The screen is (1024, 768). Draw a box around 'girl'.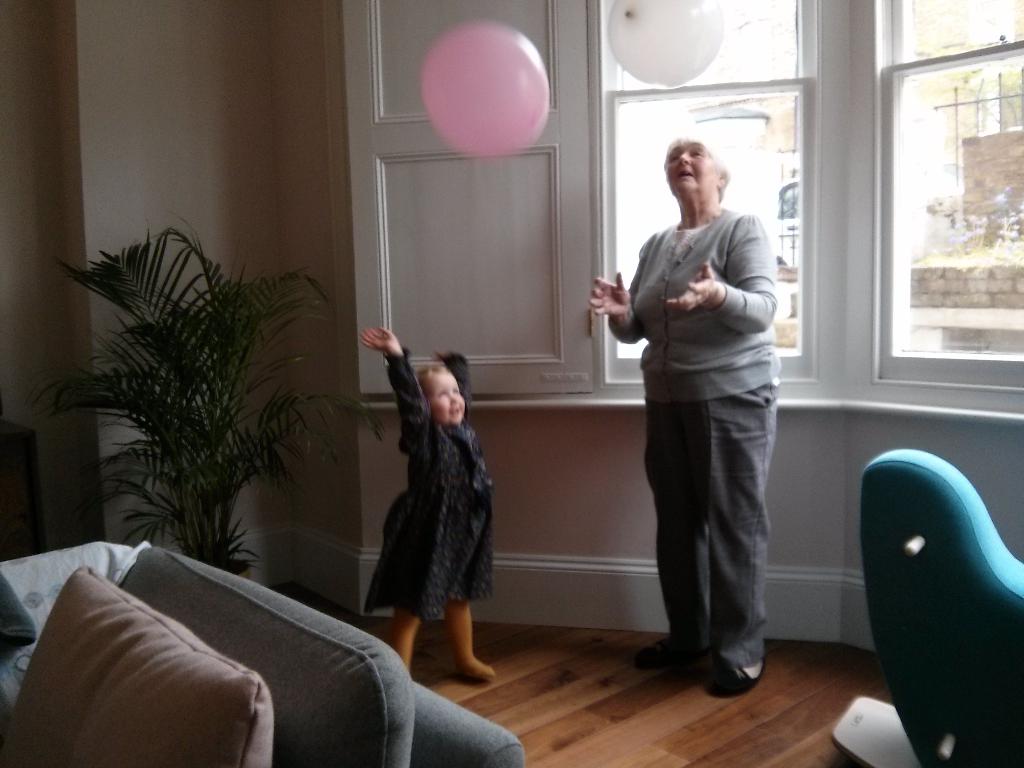
(363, 326, 499, 675).
